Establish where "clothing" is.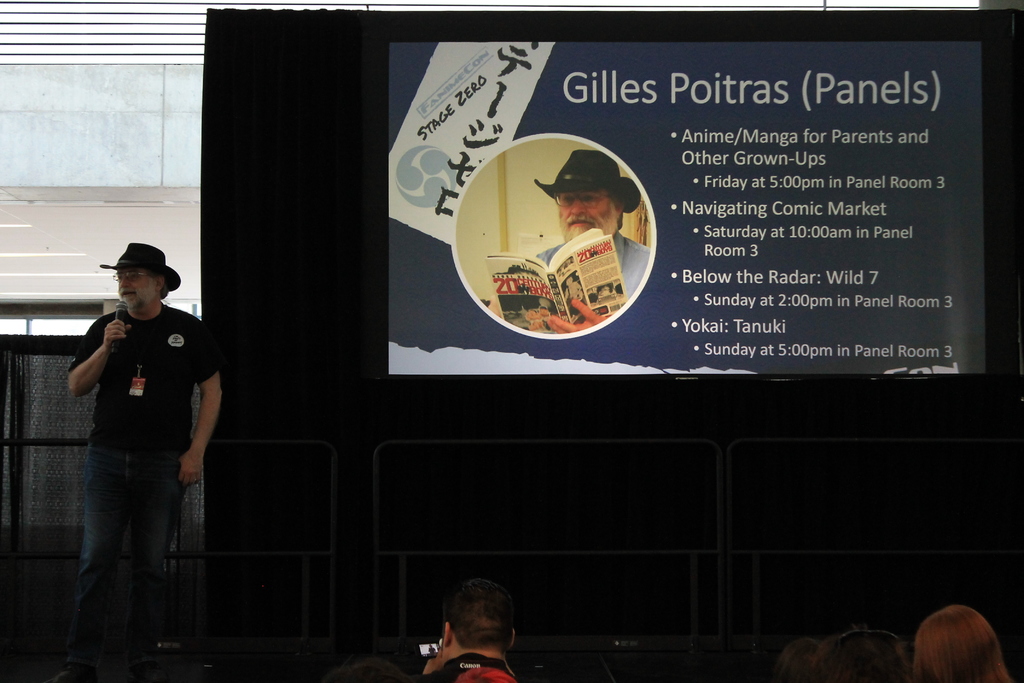
Established at [left=375, top=639, right=540, bottom=682].
